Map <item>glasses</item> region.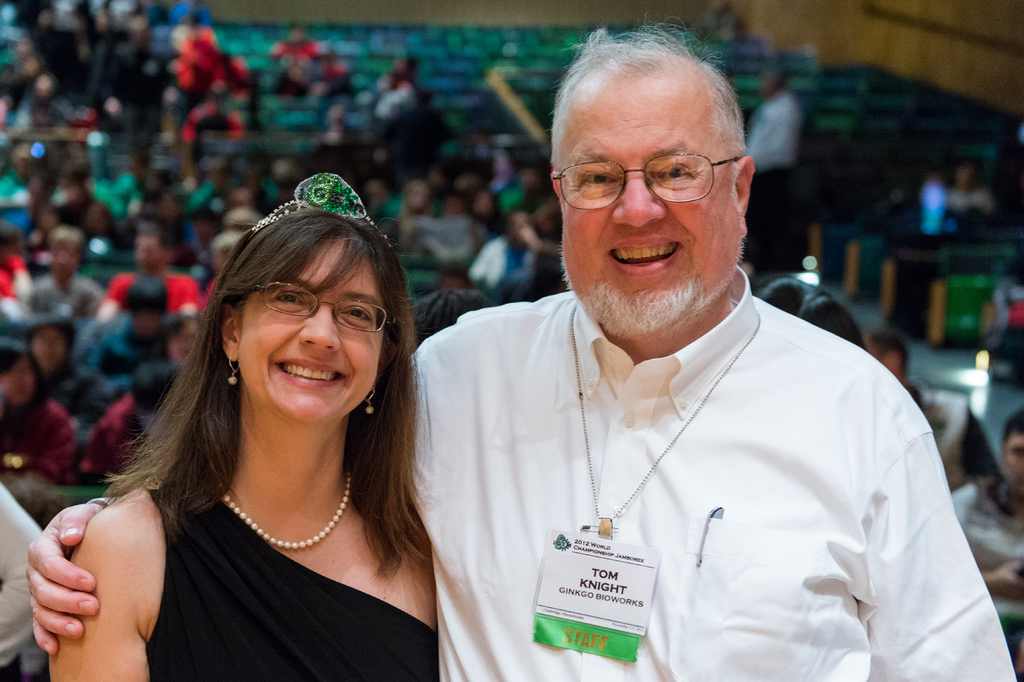
Mapped to (x1=1003, y1=446, x2=1023, y2=455).
